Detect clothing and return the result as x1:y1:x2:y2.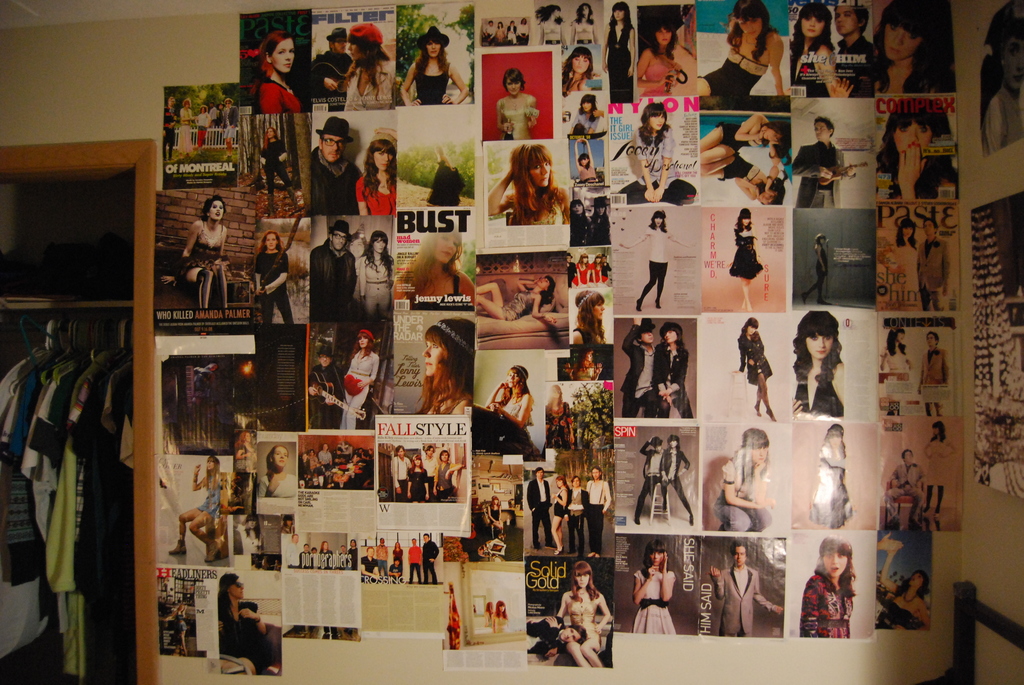
634:567:676:634.
